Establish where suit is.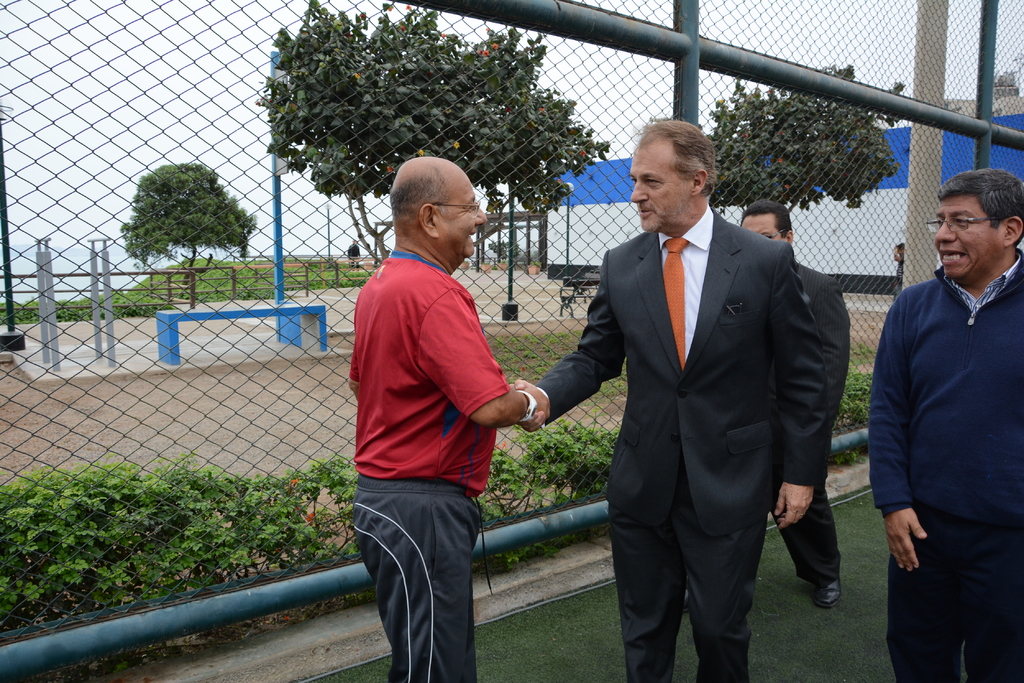
Established at region(540, 112, 842, 682).
